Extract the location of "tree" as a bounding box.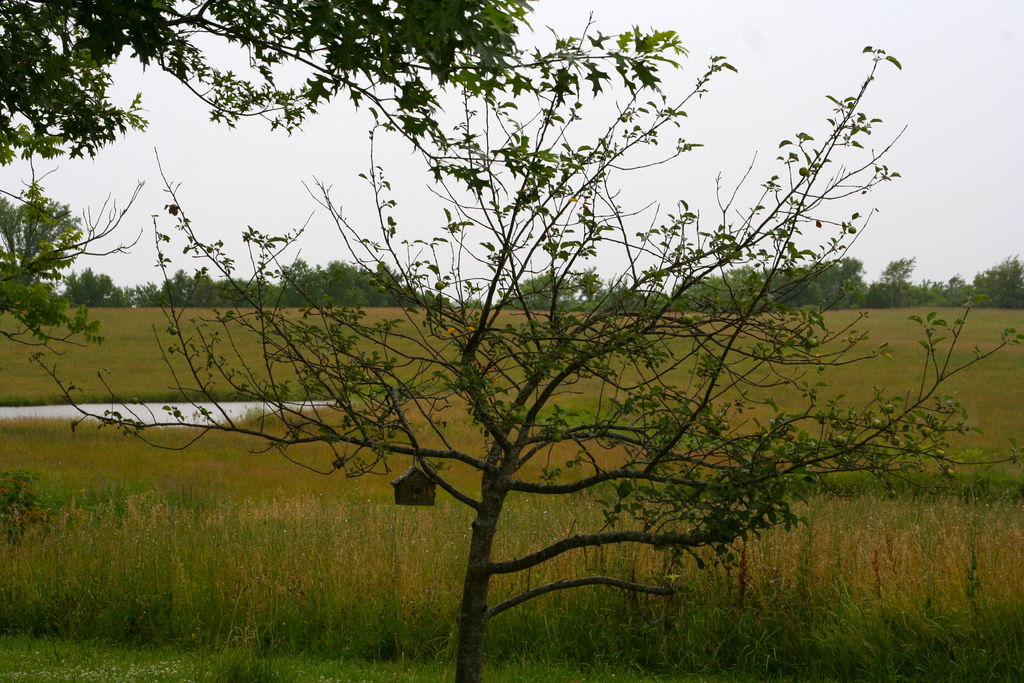
x1=0 y1=0 x2=532 y2=161.
